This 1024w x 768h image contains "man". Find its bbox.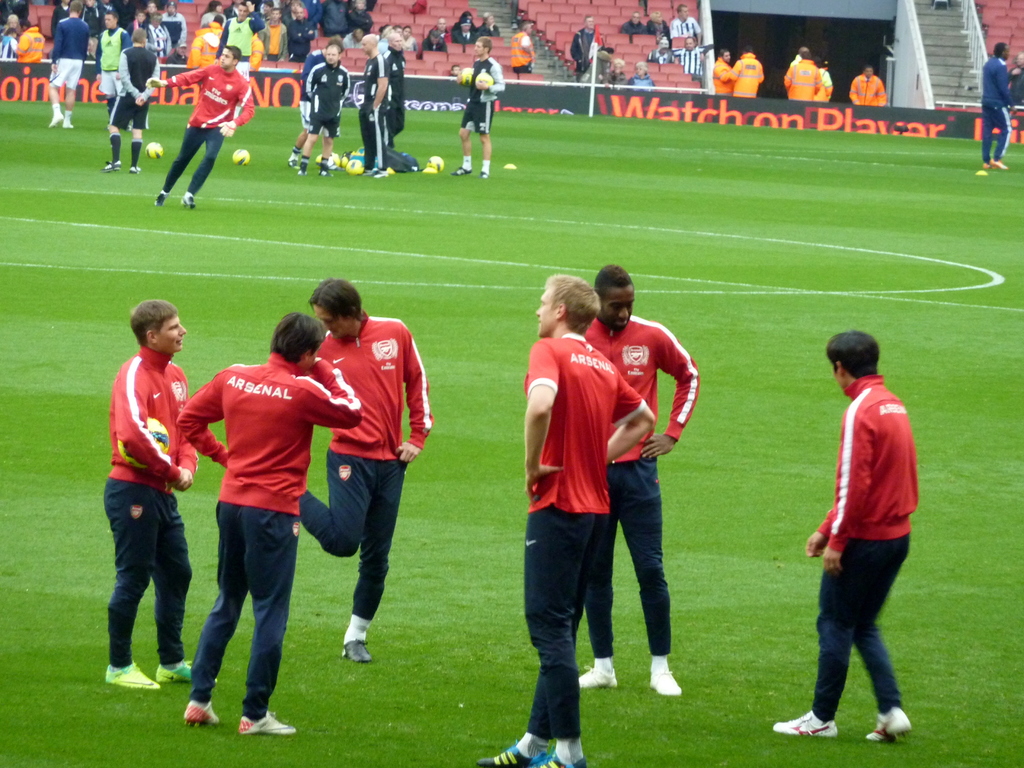
{"left": 578, "top": 45, "right": 612, "bottom": 90}.
